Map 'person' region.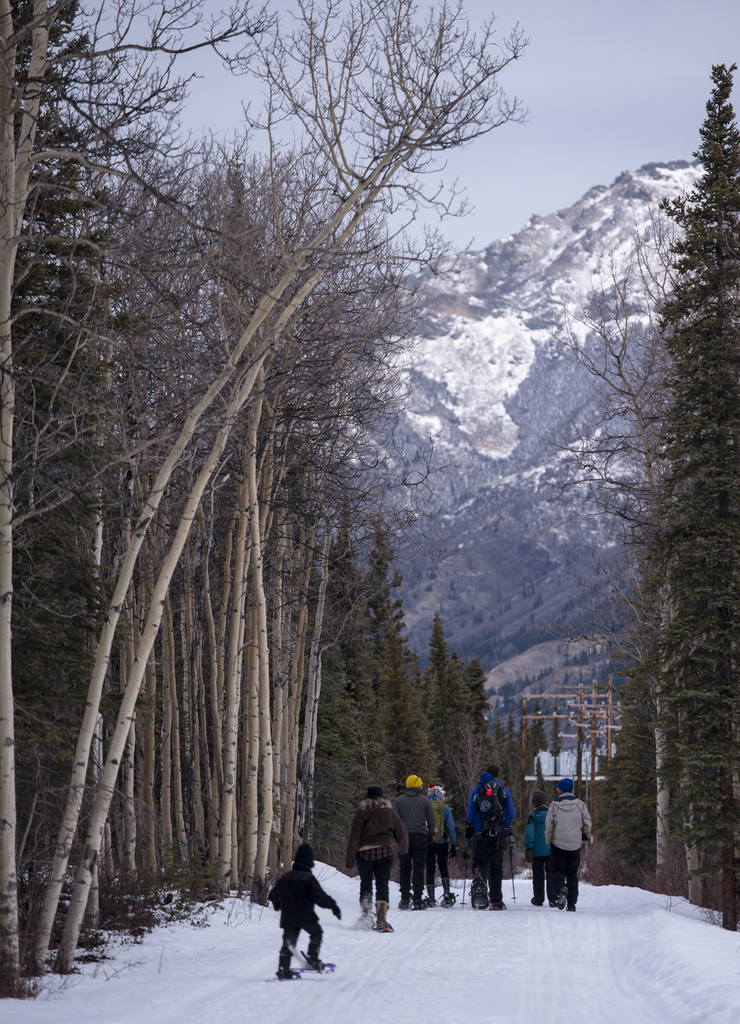
Mapped to region(548, 778, 588, 909).
